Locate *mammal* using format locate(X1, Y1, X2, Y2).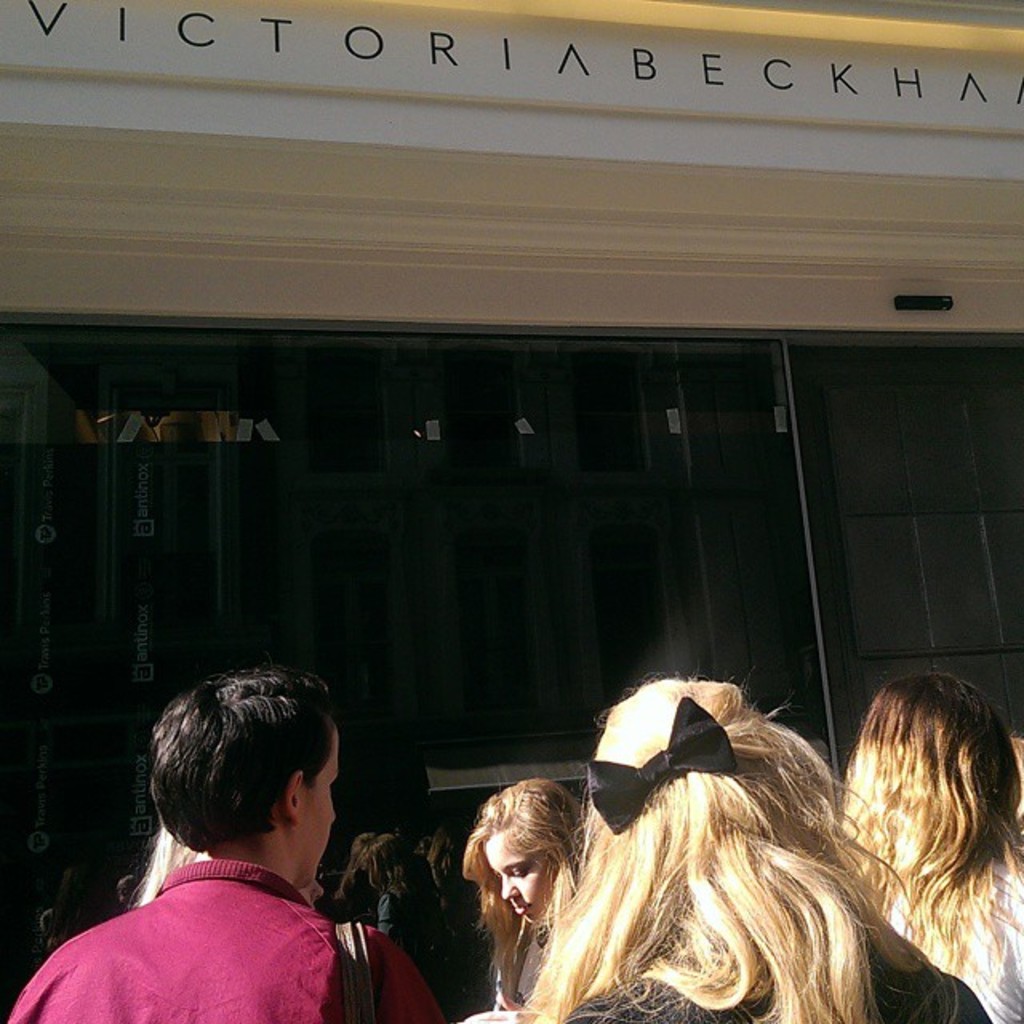
locate(466, 773, 582, 1010).
